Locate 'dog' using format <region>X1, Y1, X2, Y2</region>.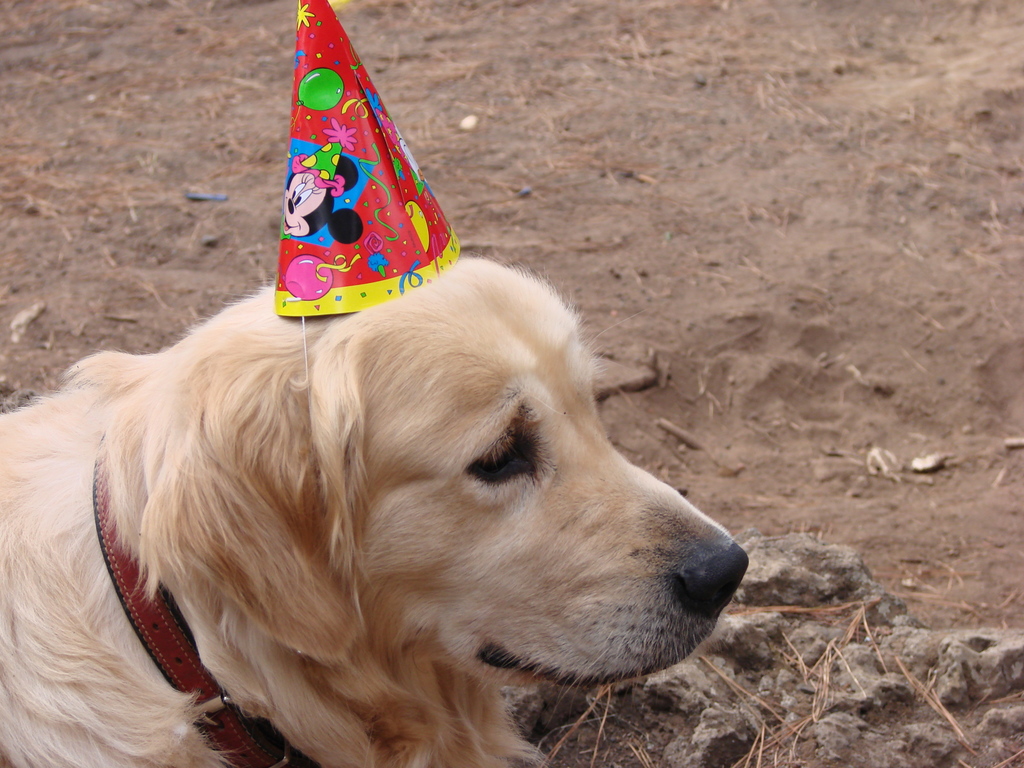
<region>0, 236, 752, 765</region>.
